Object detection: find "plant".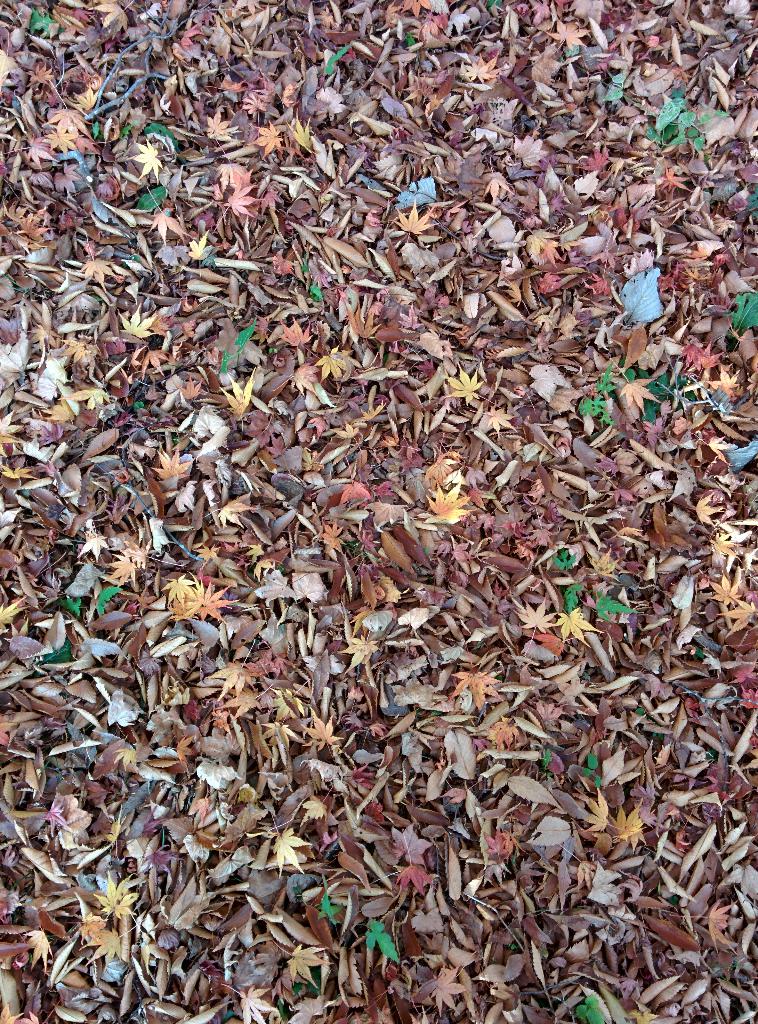
<bbox>64, 596, 85, 620</bbox>.
